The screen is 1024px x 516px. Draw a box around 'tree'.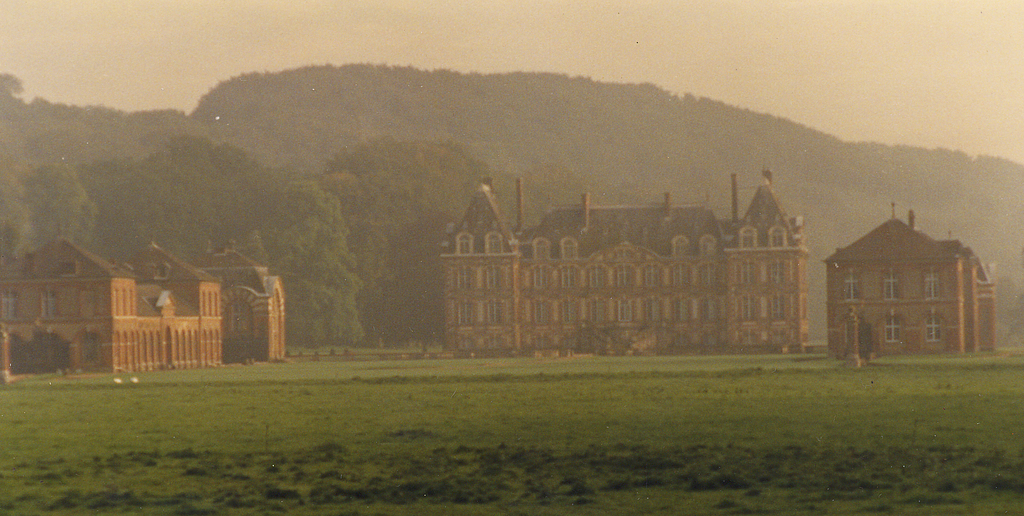
select_region(253, 178, 388, 351).
